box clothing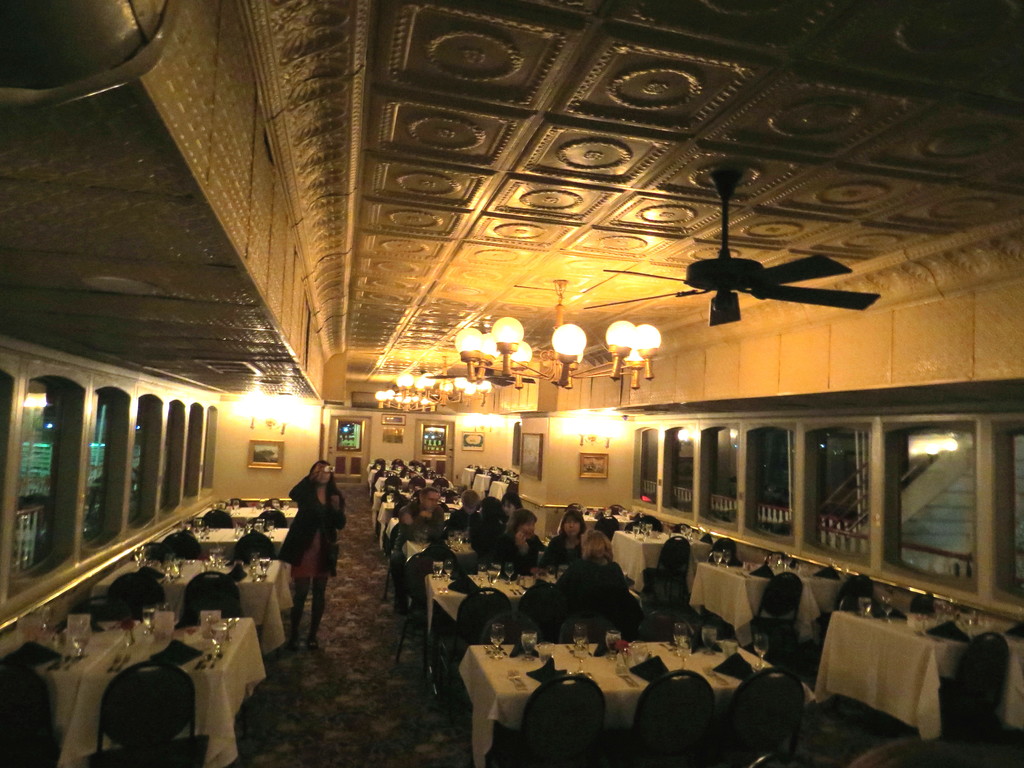
<box>398,500,447,595</box>
